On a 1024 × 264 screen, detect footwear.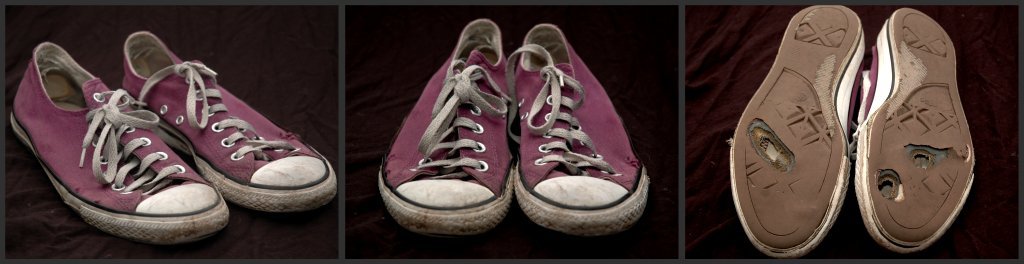
<region>28, 41, 336, 238</region>.
